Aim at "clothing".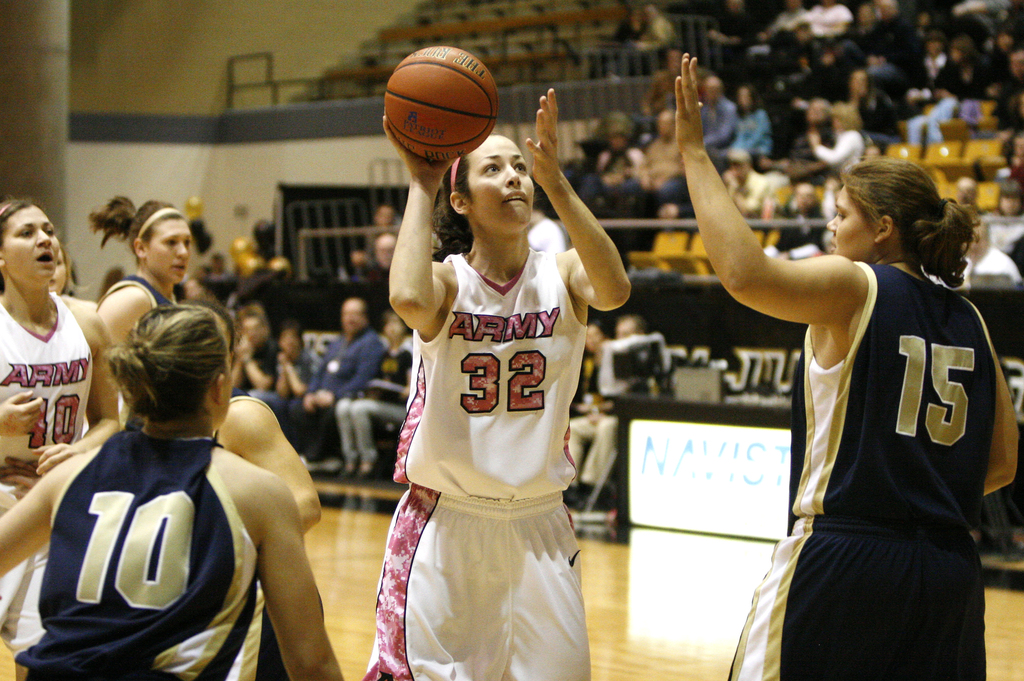
Aimed at Rect(593, 141, 634, 205).
